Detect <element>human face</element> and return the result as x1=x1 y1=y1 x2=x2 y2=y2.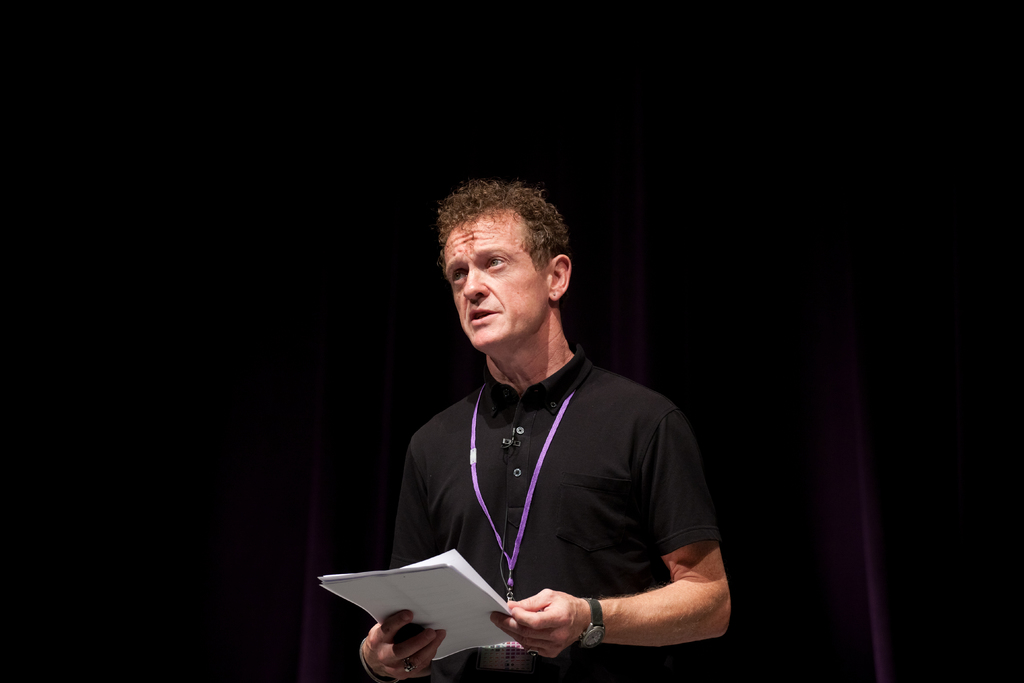
x1=441 y1=210 x2=547 y2=349.
